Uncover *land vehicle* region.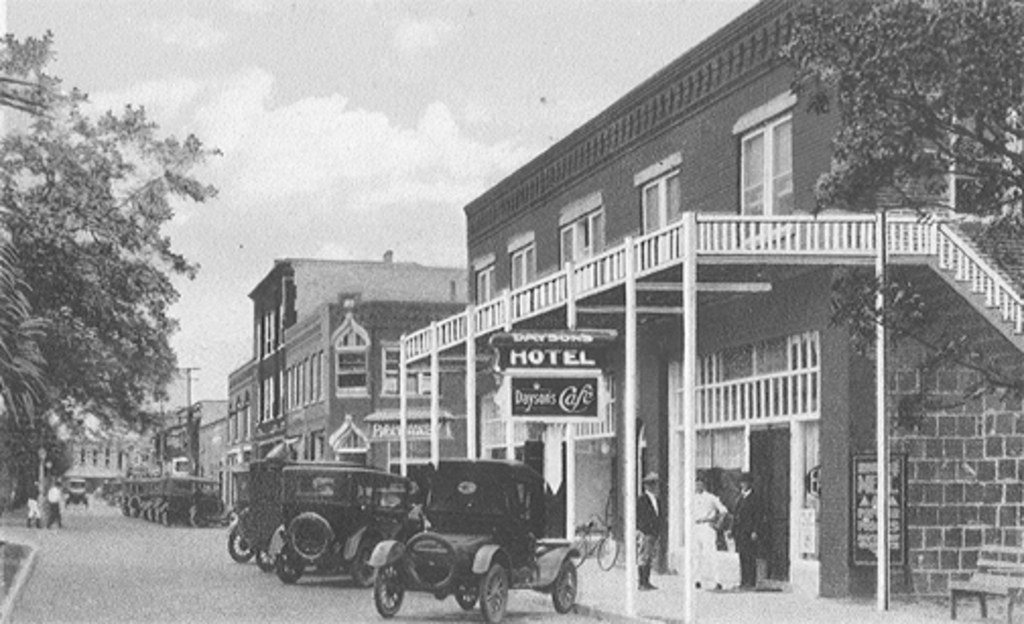
Uncovered: bbox=[223, 437, 607, 618].
